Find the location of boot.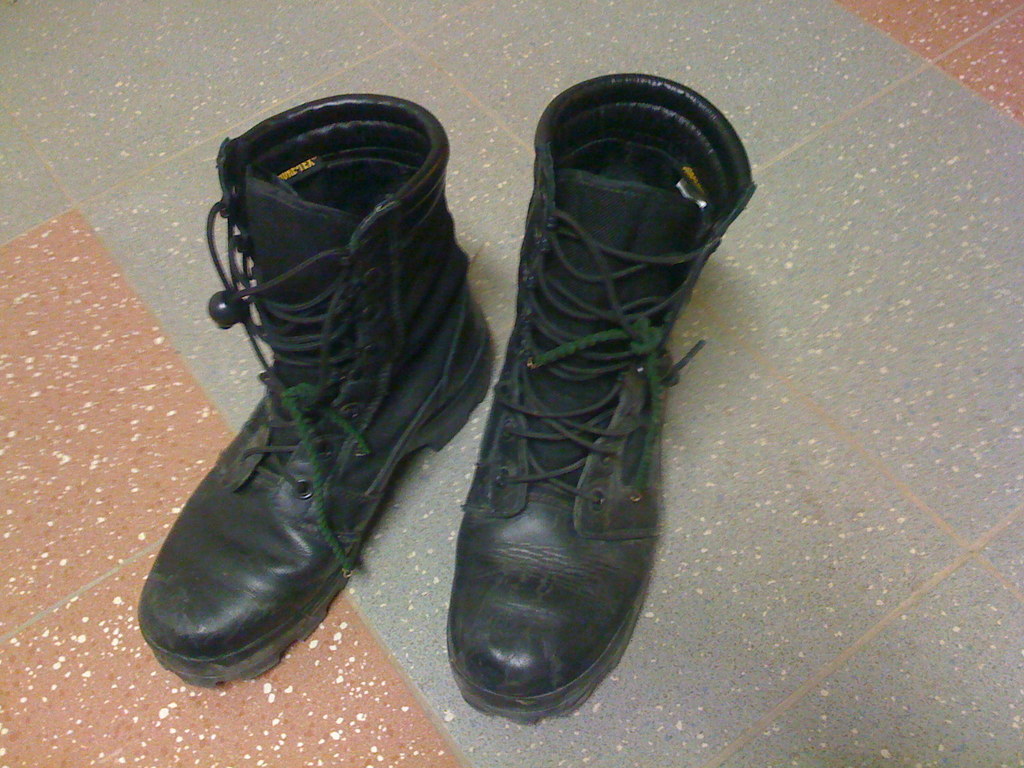
Location: [x1=447, y1=70, x2=753, y2=724].
